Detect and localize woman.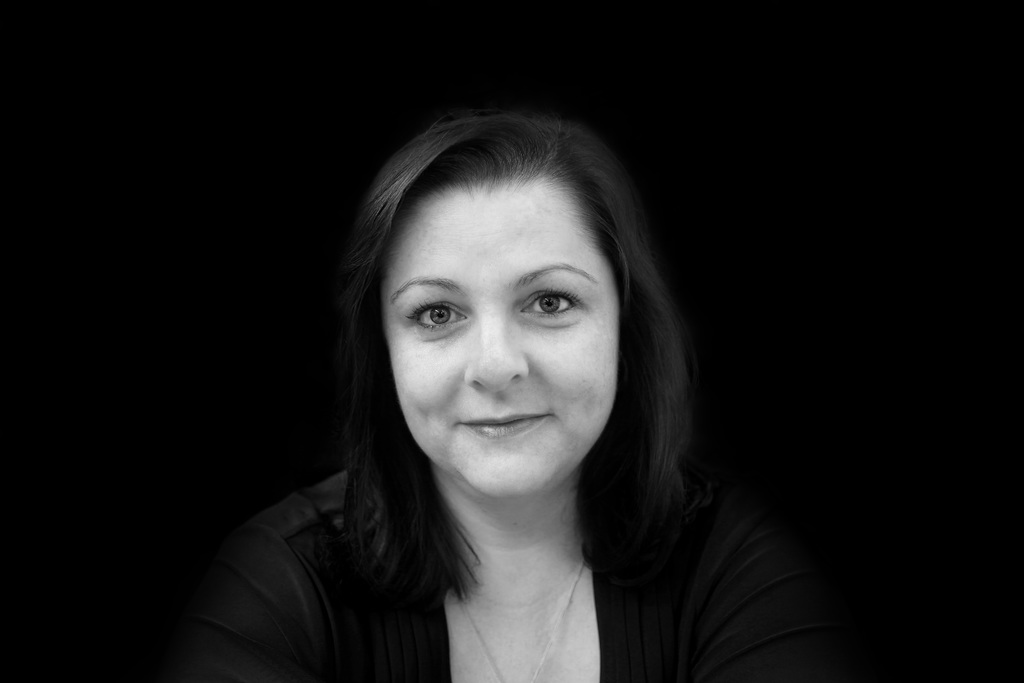
Localized at {"x1": 180, "y1": 116, "x2": 853, "y2": 680}.
